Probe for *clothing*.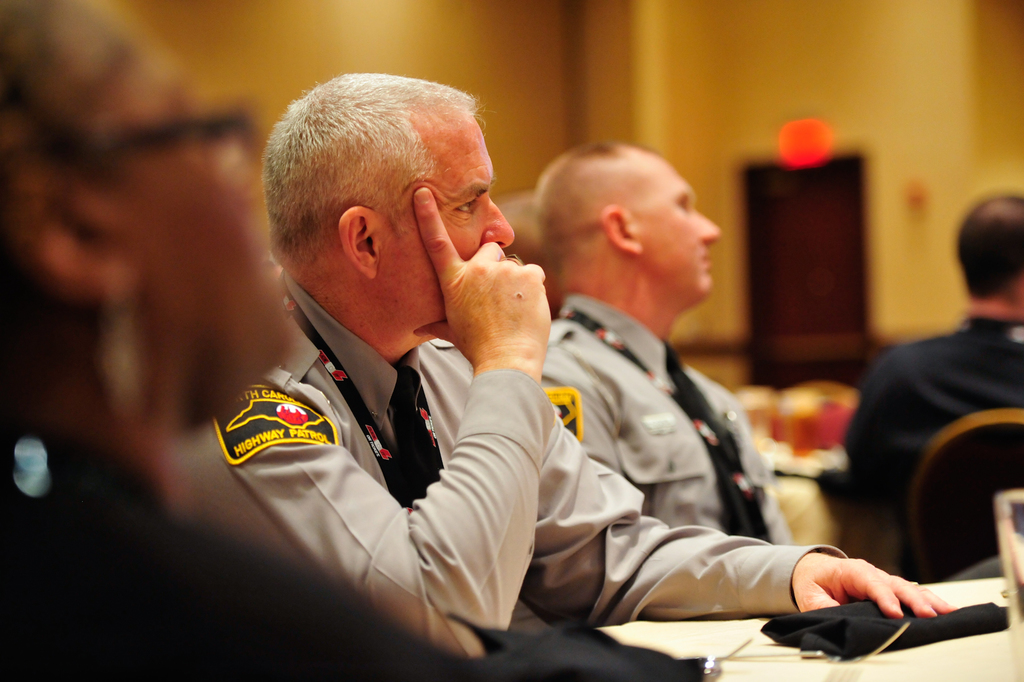
Probe result: crop(633, 157, 725, 304).
